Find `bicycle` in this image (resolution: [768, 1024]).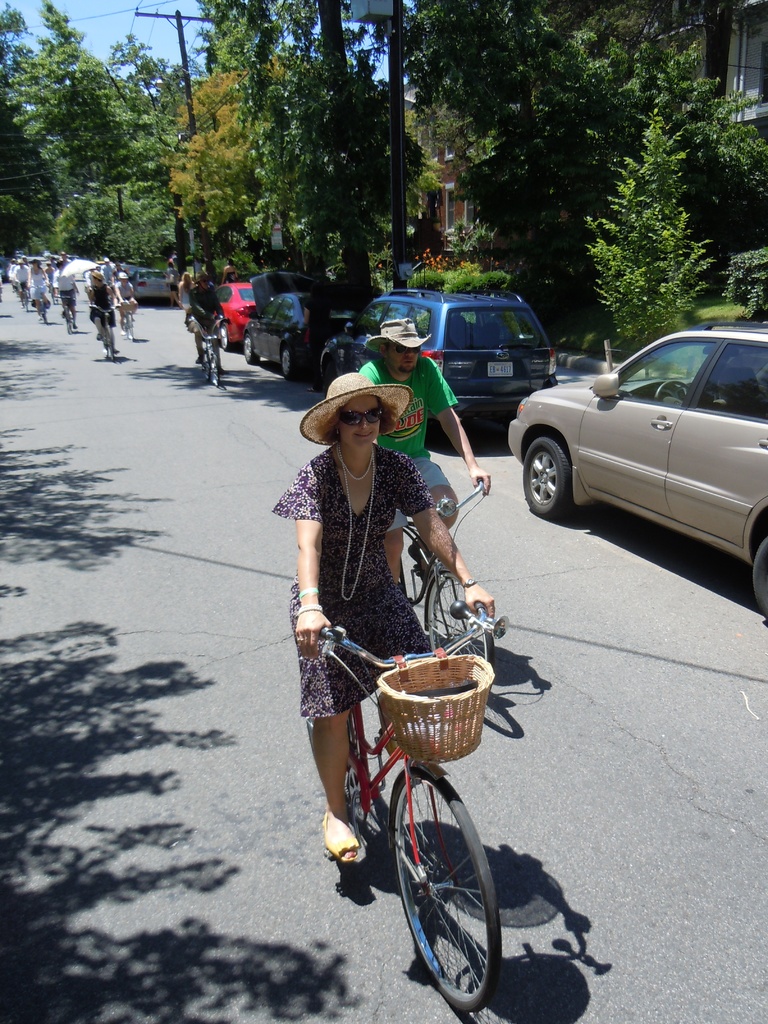
<box>186,316,230,385</box>.
